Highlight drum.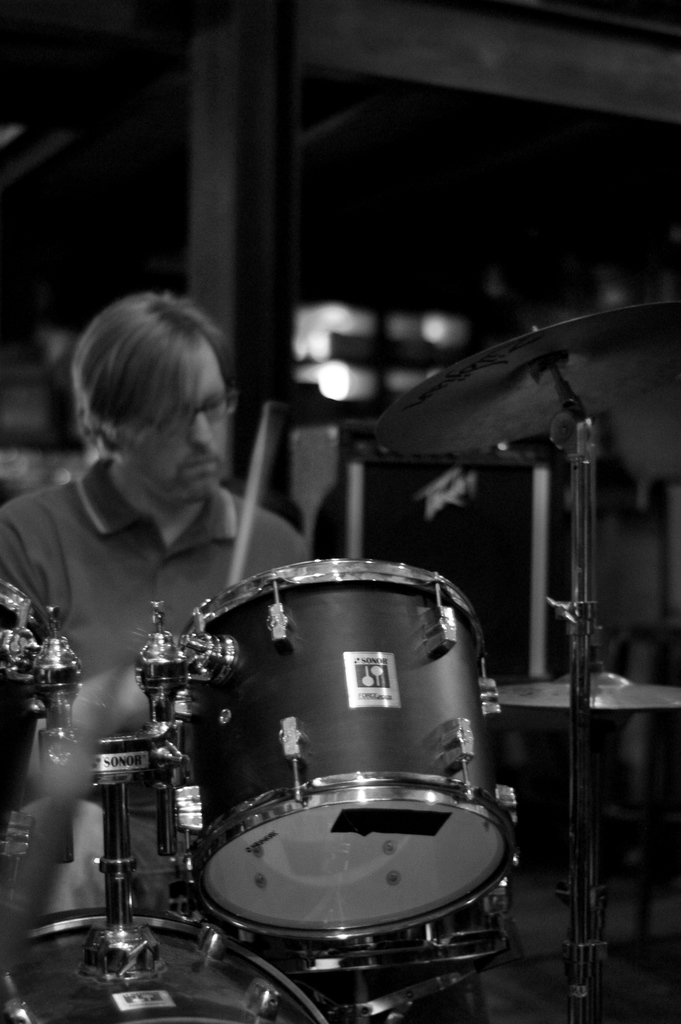
Highlighted region: 92,543,520,970.
